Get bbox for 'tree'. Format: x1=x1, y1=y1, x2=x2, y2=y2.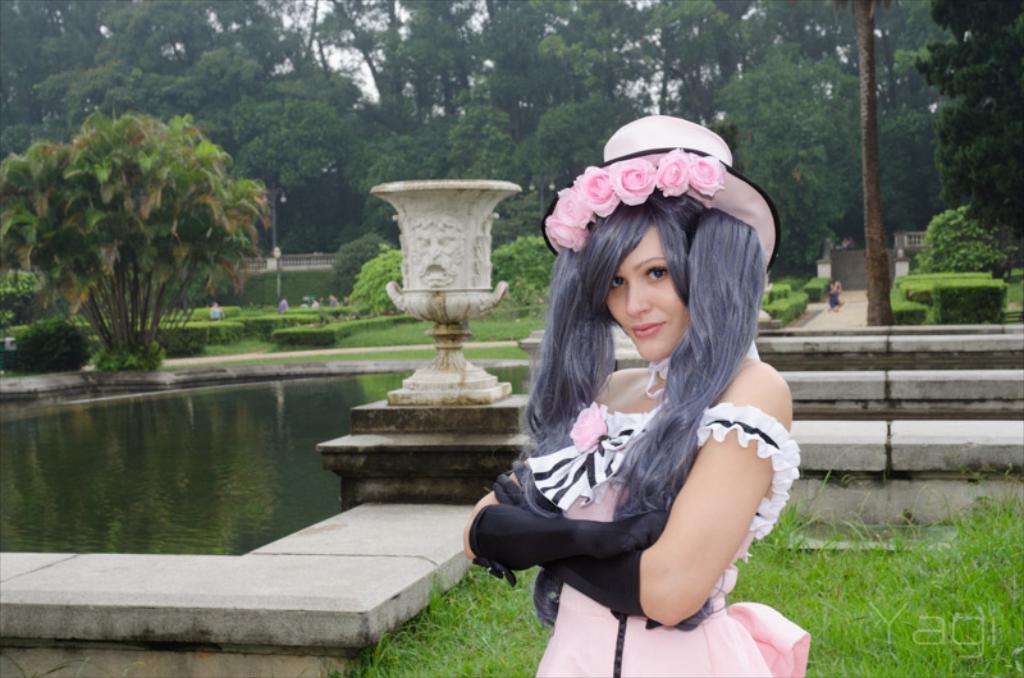
x1=128, y1=5, x2=305, y2=145.
